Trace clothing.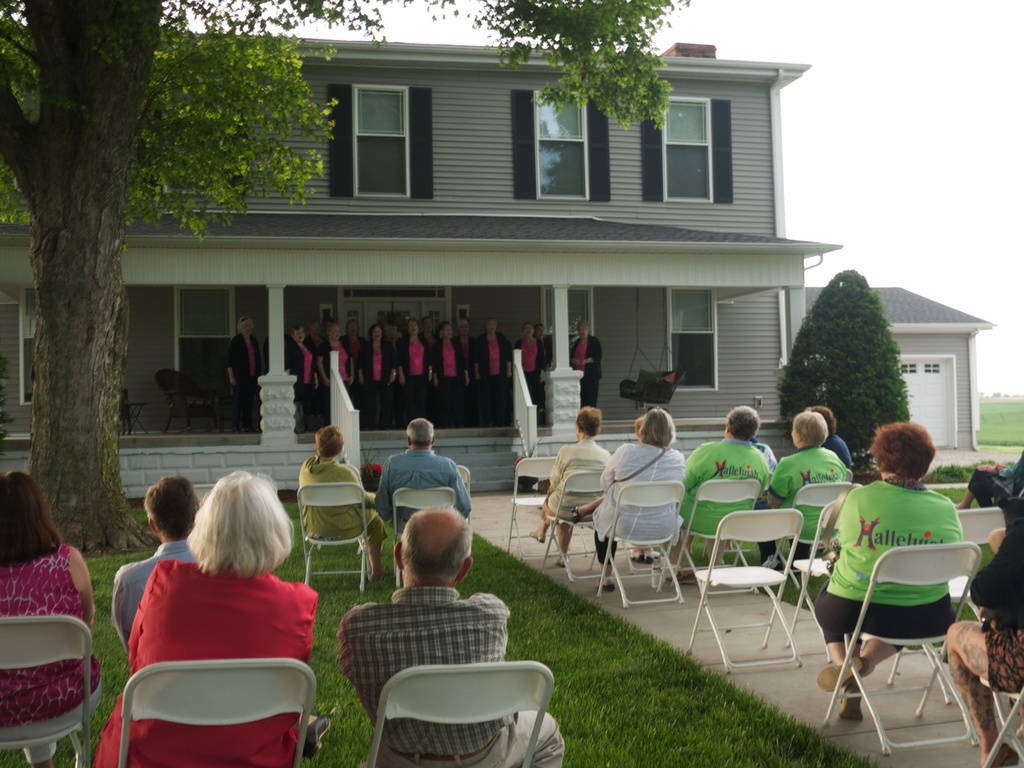
Traced to {"x1": 337, "y1": 586, "x2": 568, "y2": 767}.
